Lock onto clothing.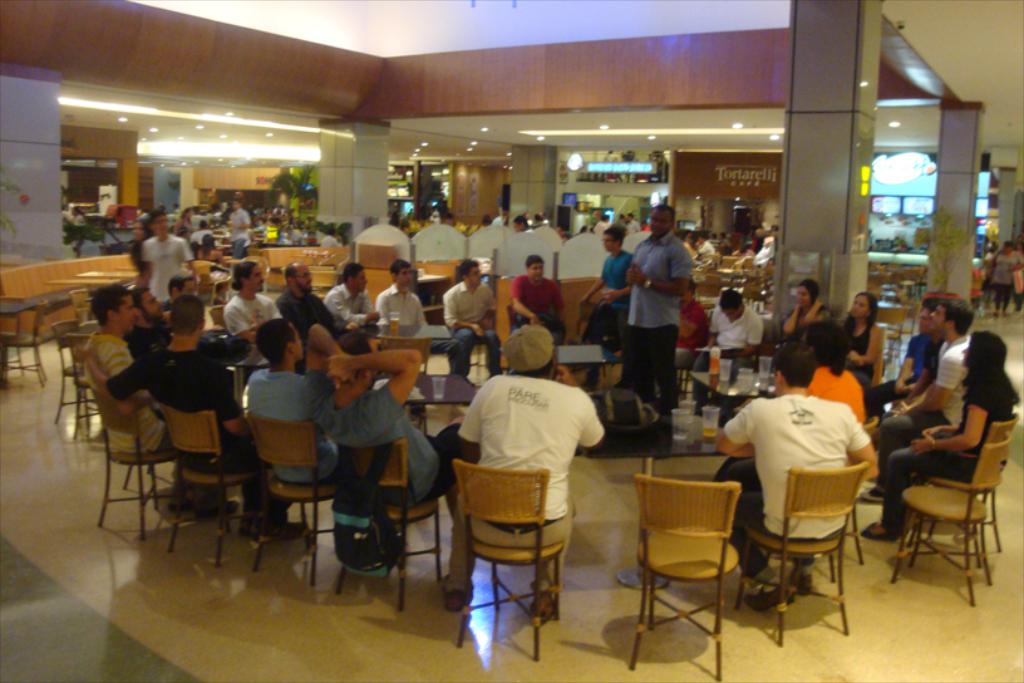
Locked: [504,272,566,343].
